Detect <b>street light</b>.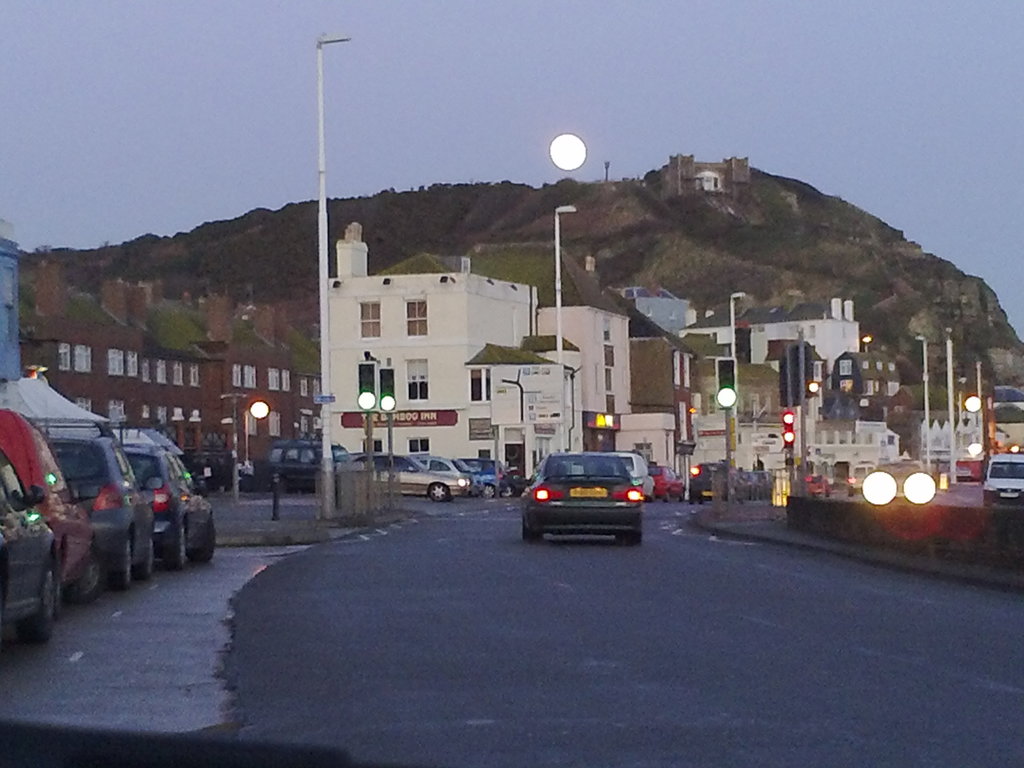
Detected at 716:387:742:508.
